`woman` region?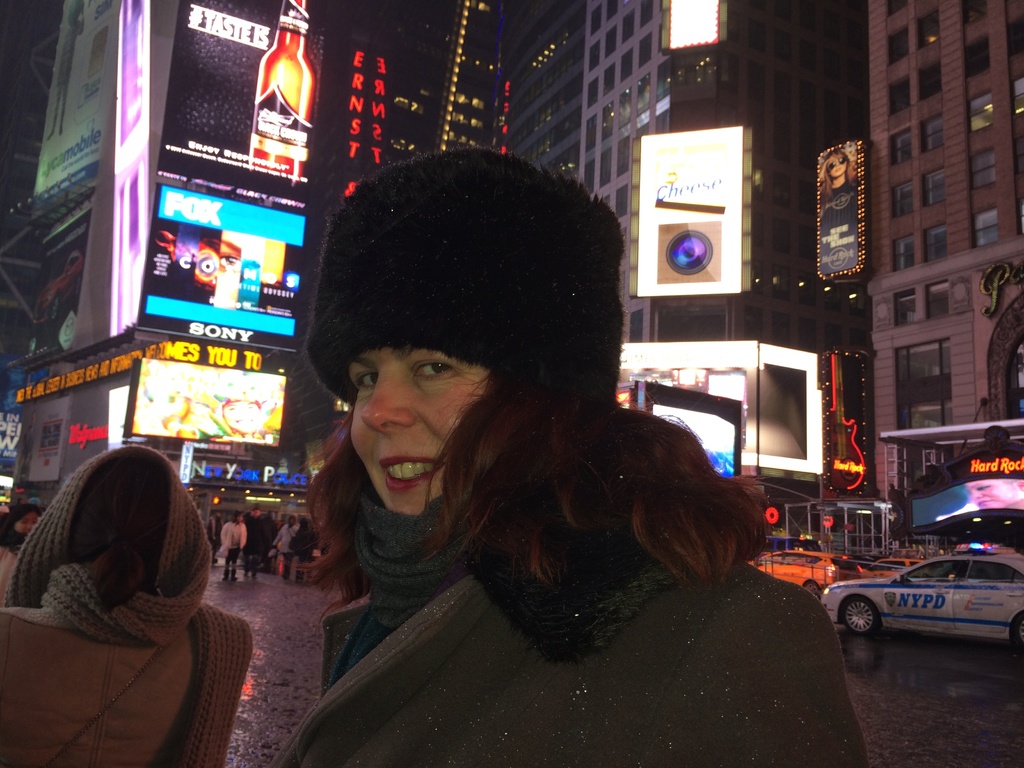
crop(0, 439, 250, 760)
